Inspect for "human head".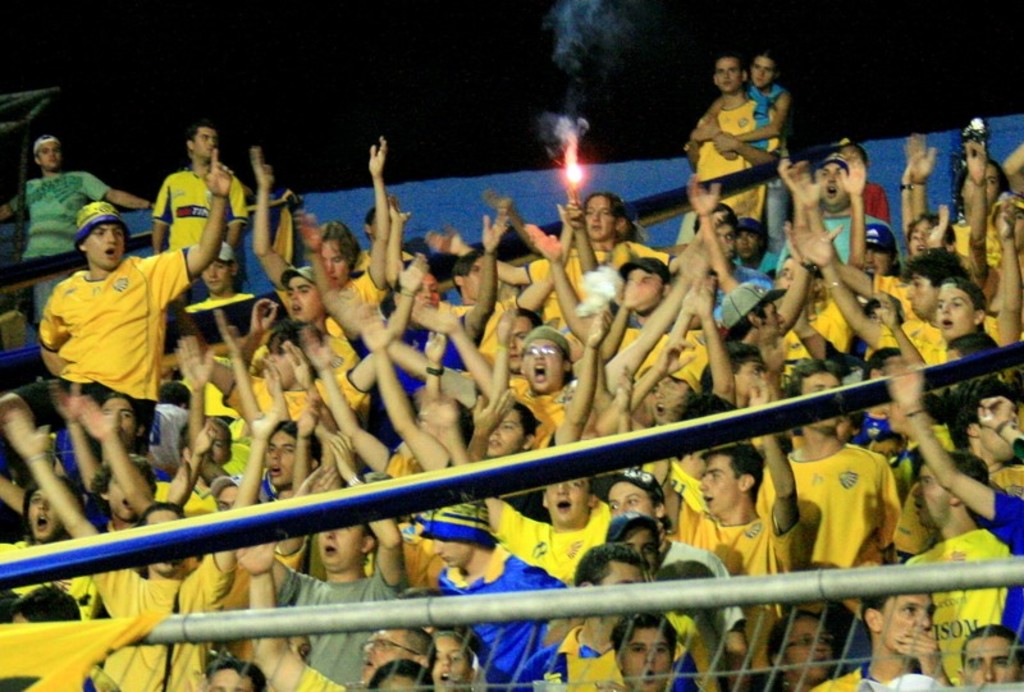
Inspection: 186,124,219,162.
